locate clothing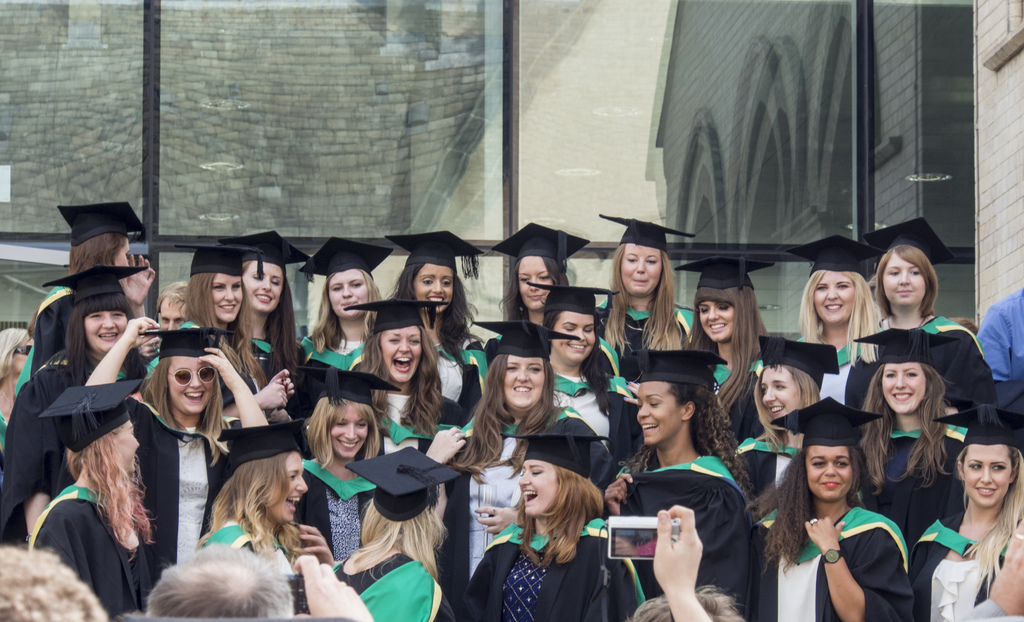
select_region(712, 350, 780, 441)
